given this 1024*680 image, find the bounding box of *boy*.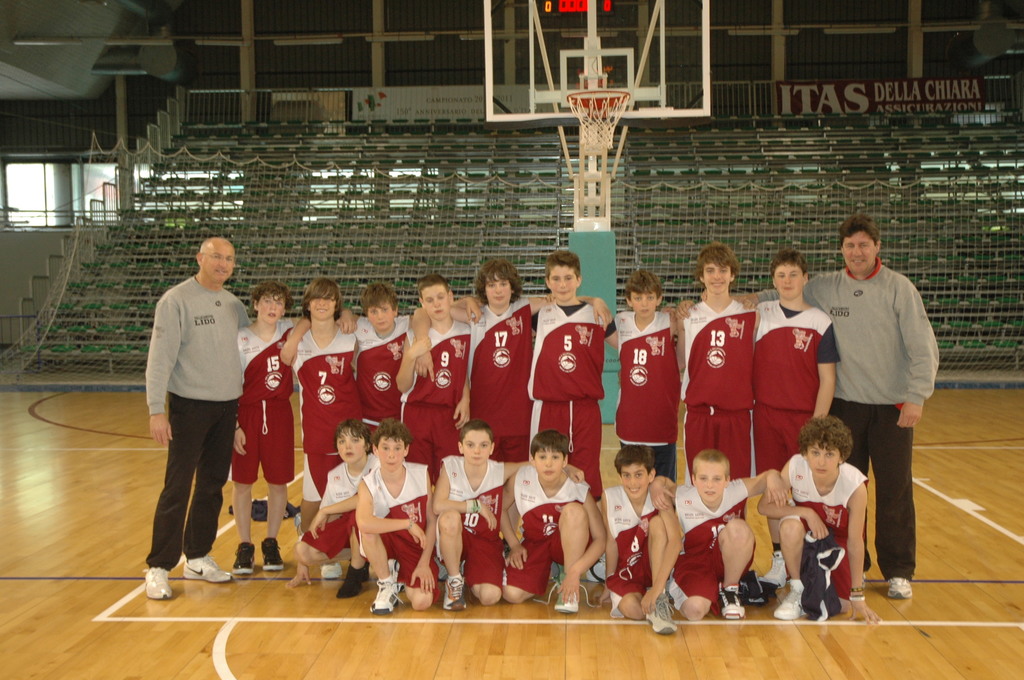
BBox(294, 275, 354, 579).
